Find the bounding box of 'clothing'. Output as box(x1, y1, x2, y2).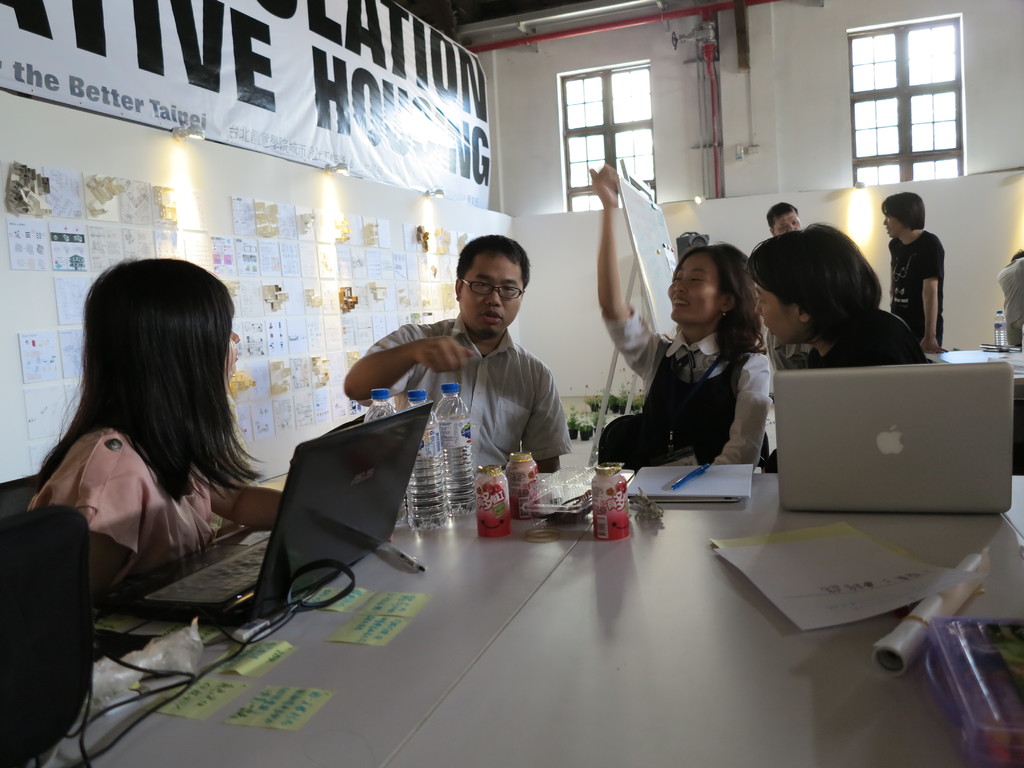
box(884, 227, 949, 352).
